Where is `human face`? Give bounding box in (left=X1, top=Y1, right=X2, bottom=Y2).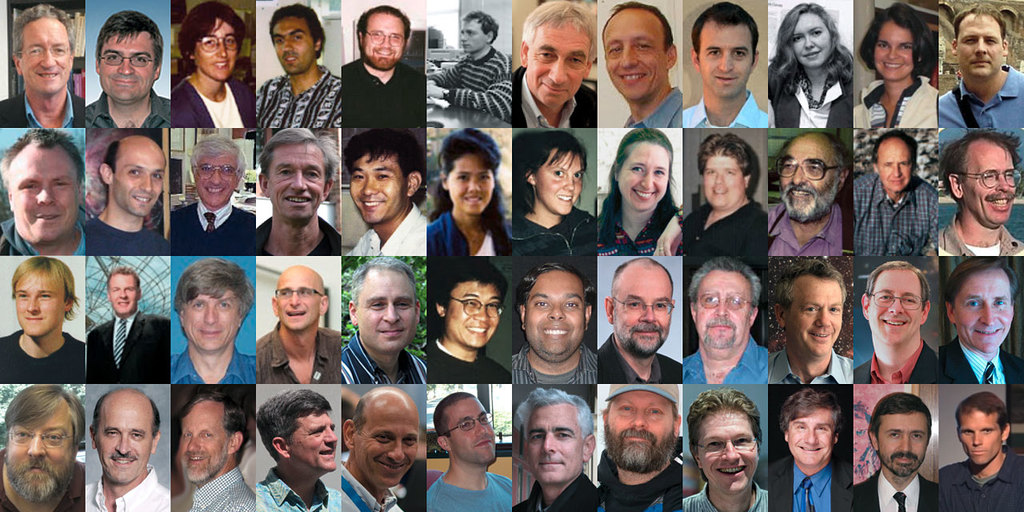
(left=449, top=153, right=494, bottom=214).
